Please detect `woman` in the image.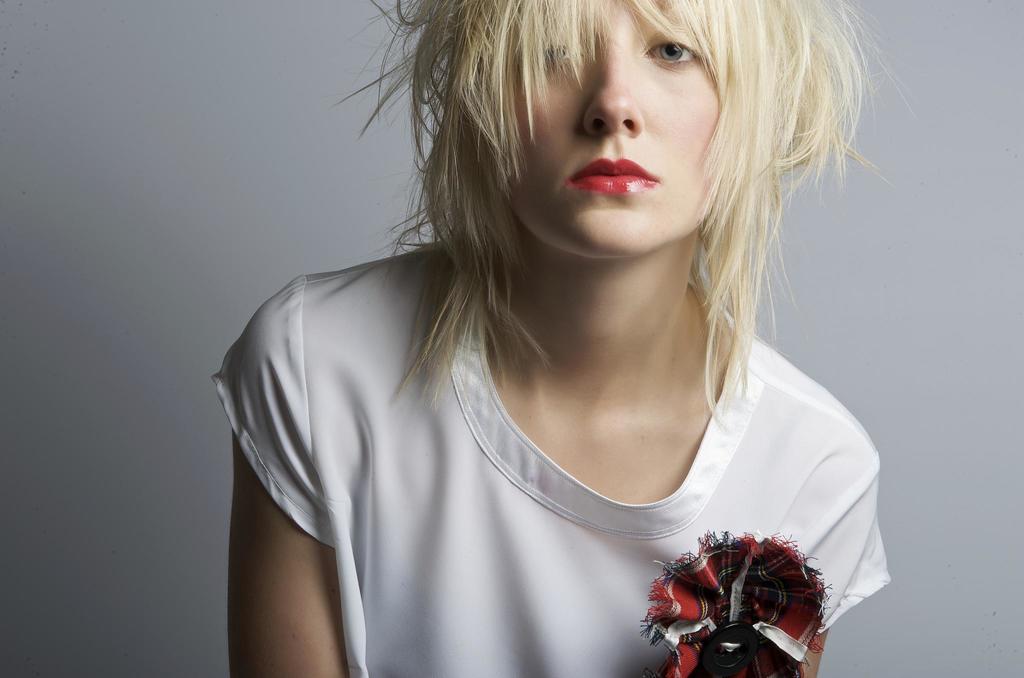
195,0,911,648.
